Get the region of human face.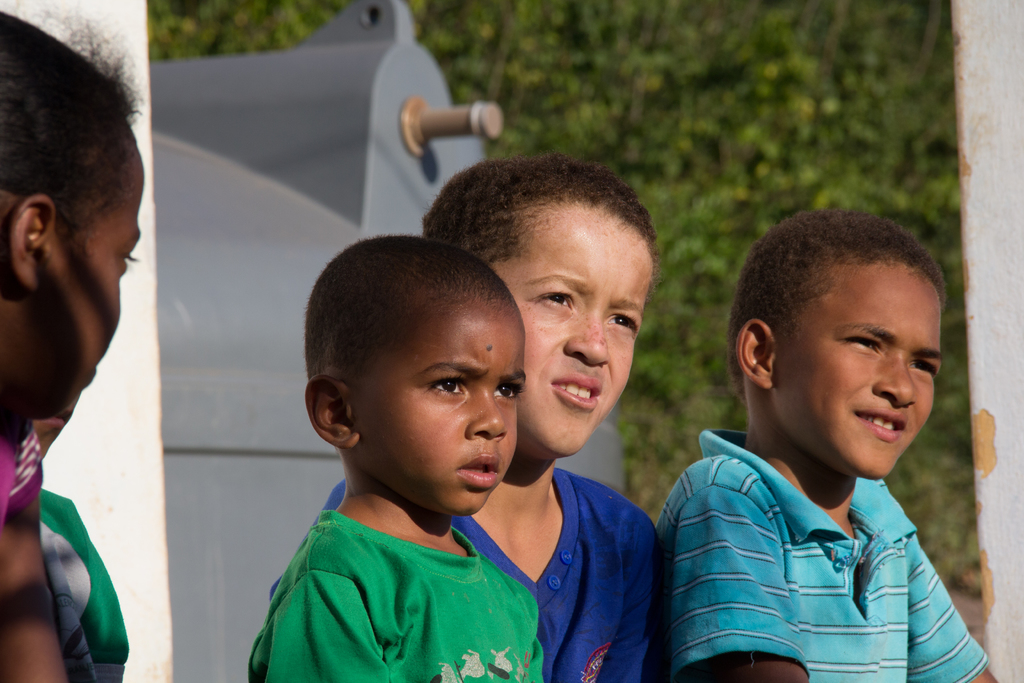
{"left": 0, "top": 119, "right": 143, "bottom": 431}.
